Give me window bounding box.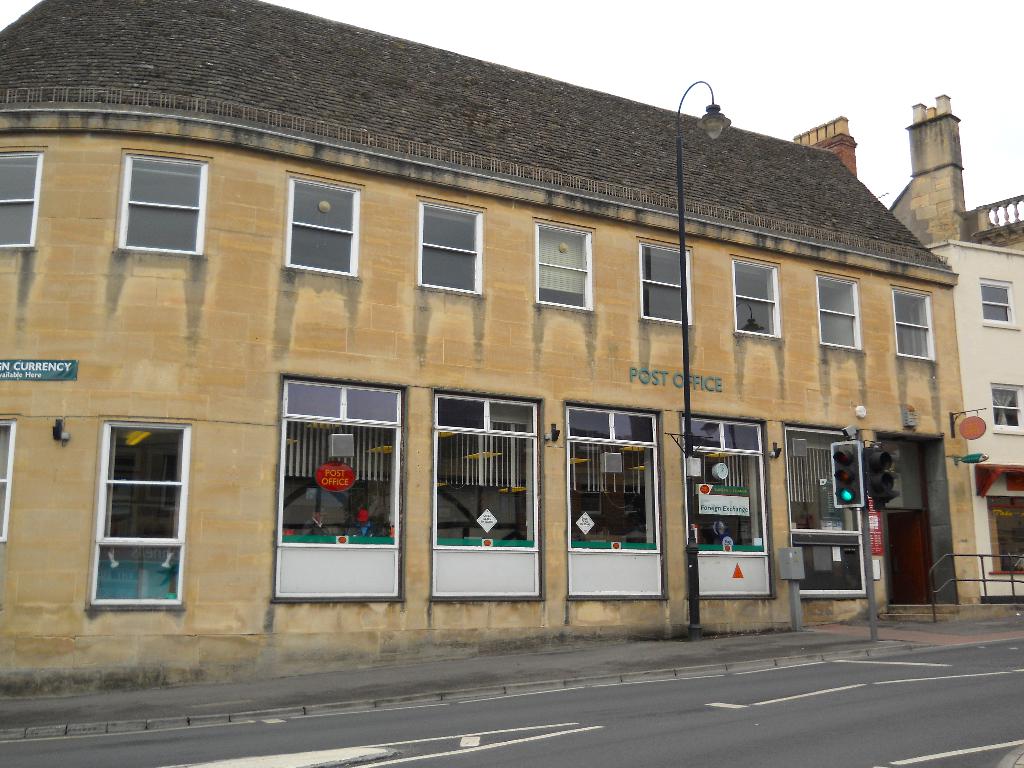
BBox(431, 388, 546, 598).
